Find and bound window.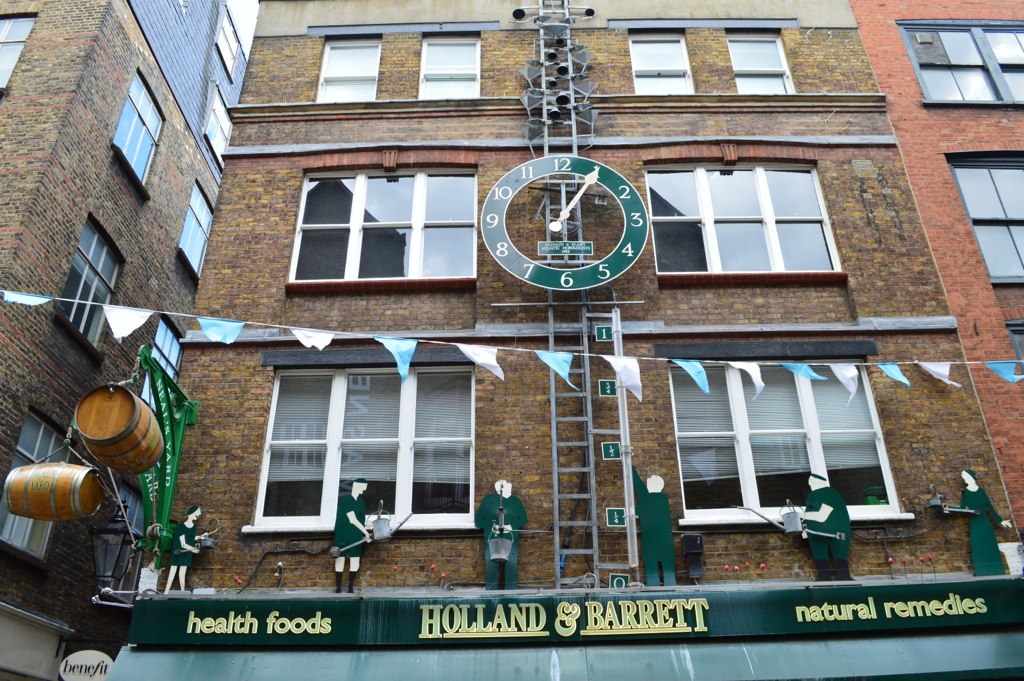
Bound: 418,32,482,101.
